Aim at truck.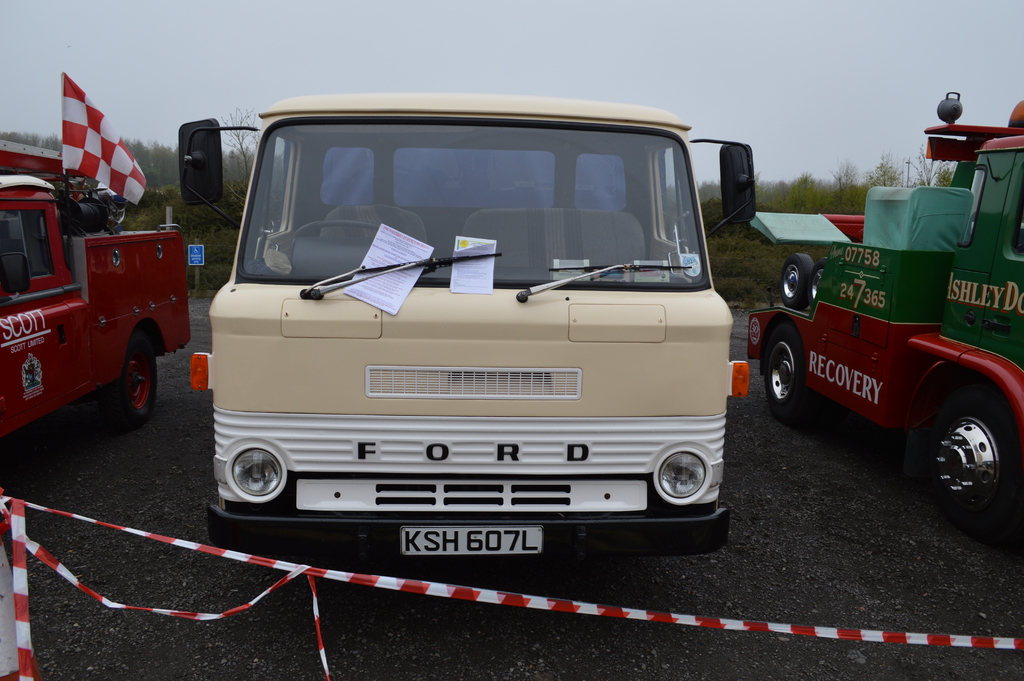
Aimed at detection(0, 181, 191, 452).
